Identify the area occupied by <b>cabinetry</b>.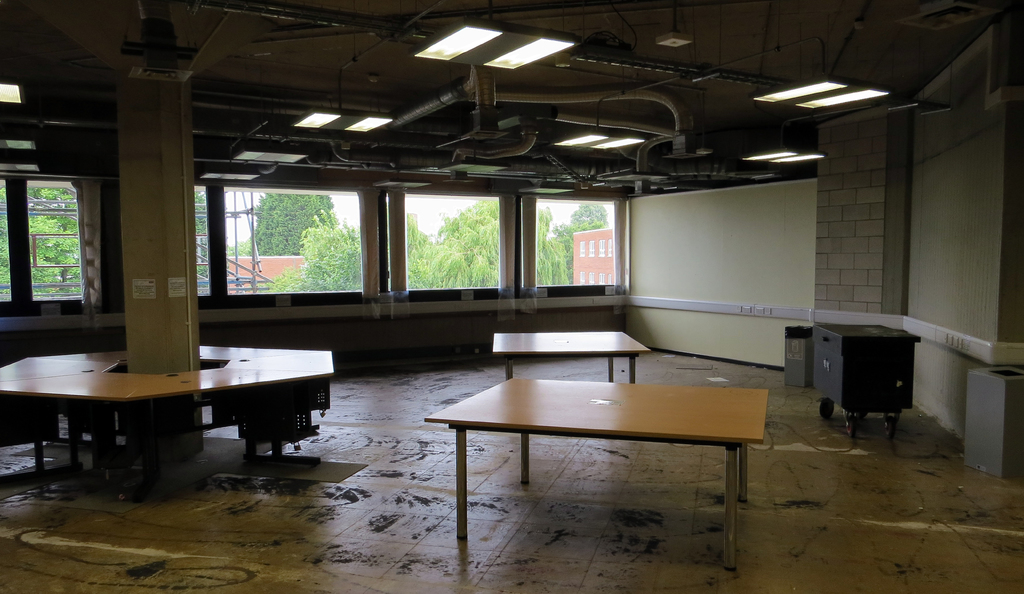
Area: <box>0,348,339,506</box>.
